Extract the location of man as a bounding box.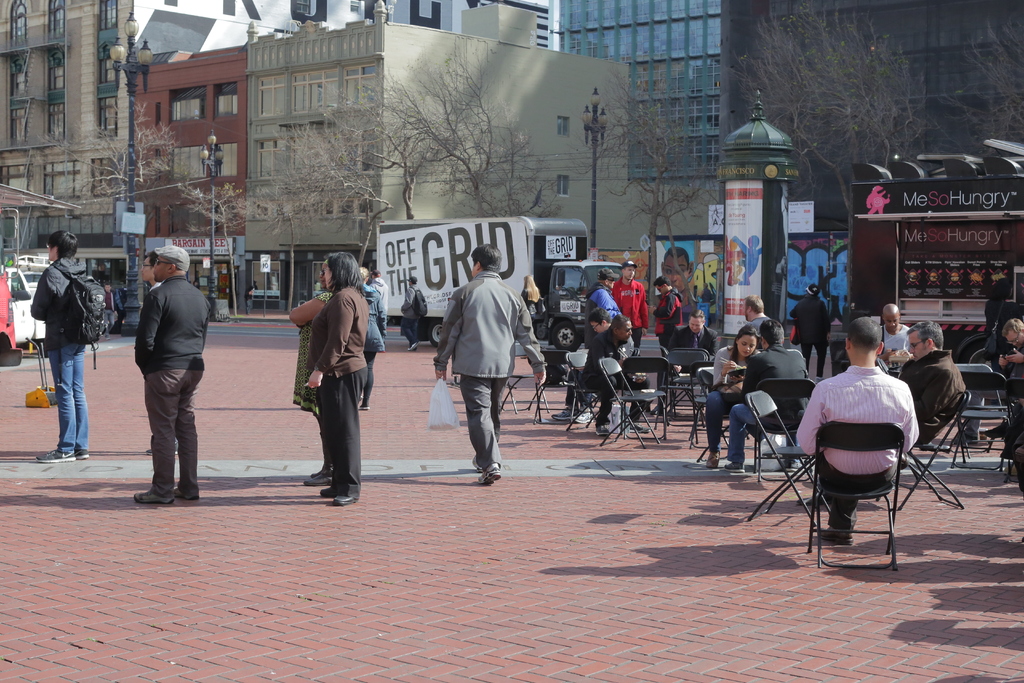
select_region(134, 245, 209, 504).
